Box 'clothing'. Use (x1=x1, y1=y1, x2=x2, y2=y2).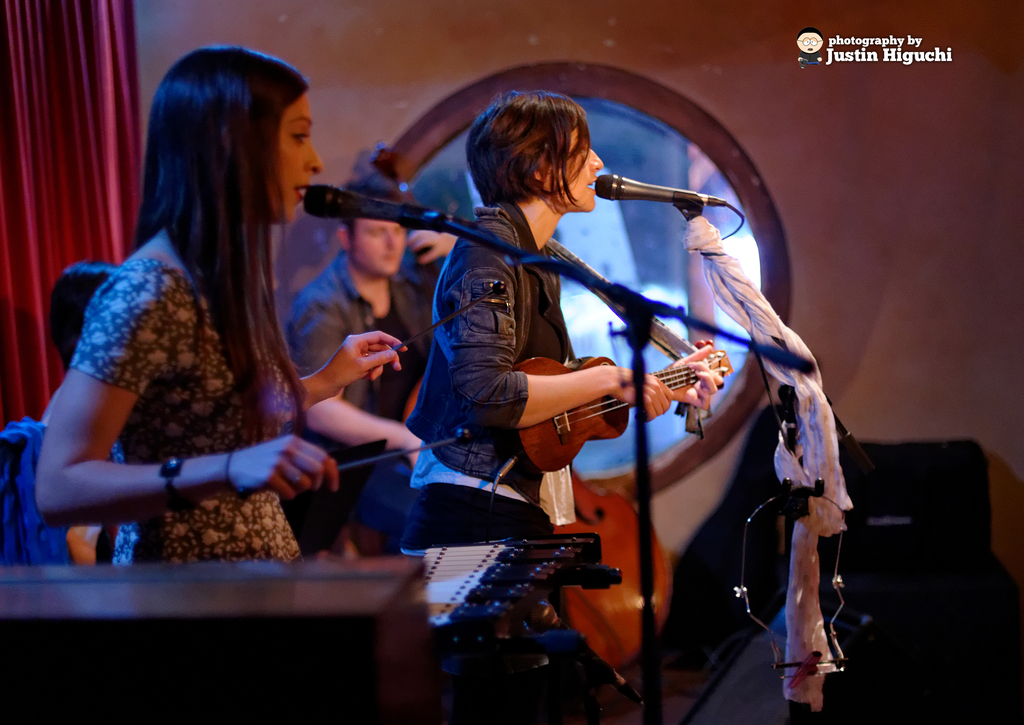
(x1=414, y1=198, x2=570, y2=492).
